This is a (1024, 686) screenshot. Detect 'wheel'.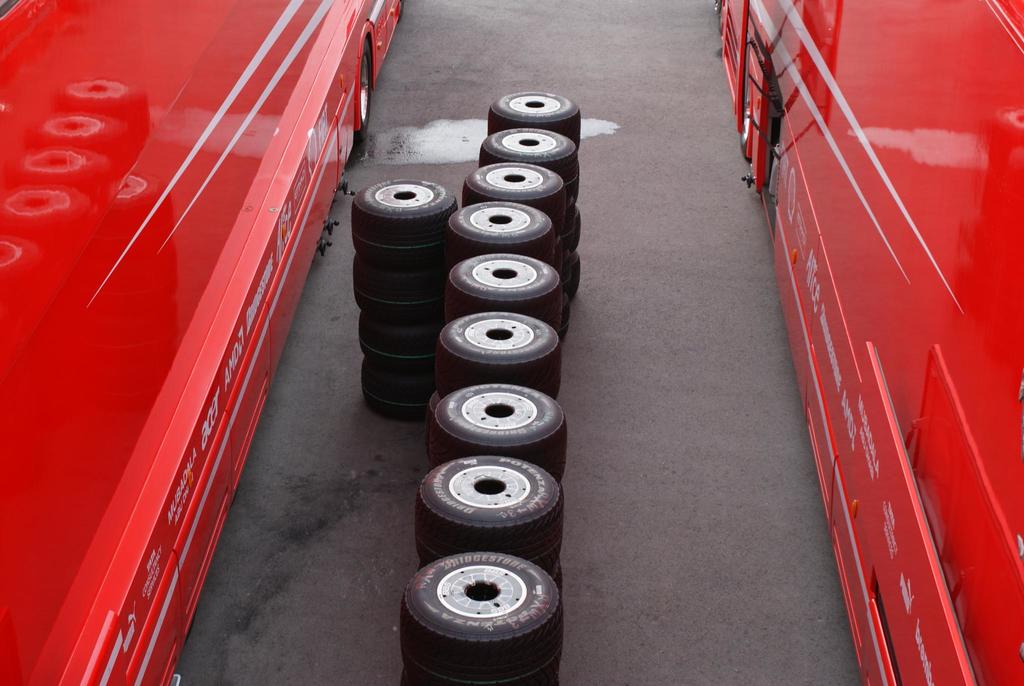
[443,256,569,335].
